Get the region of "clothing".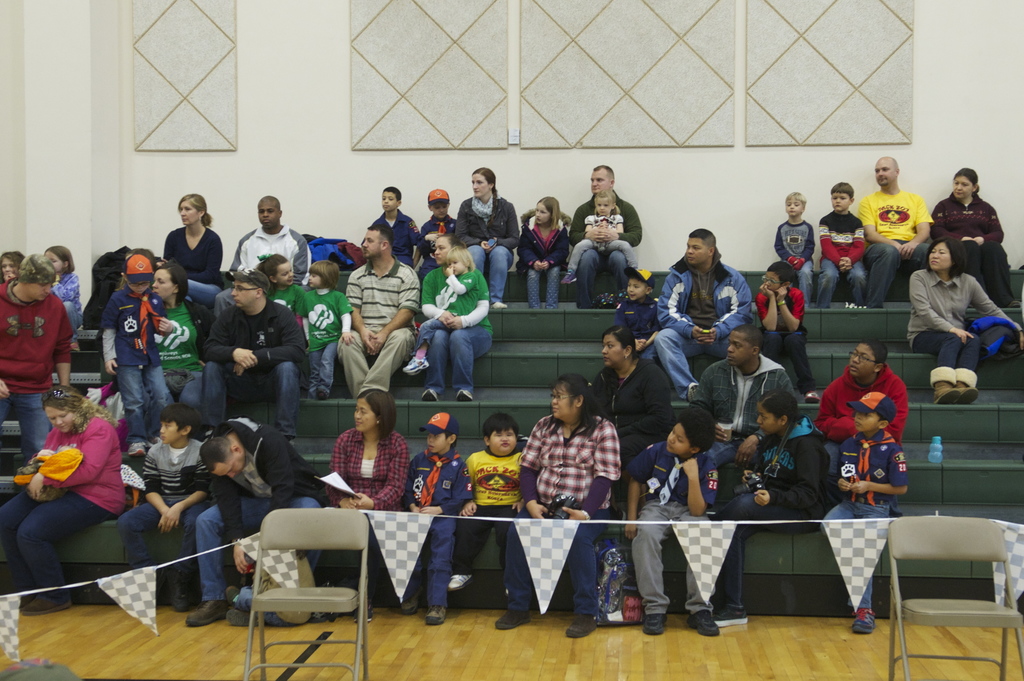
rect(924, 192, 1015, 307).
